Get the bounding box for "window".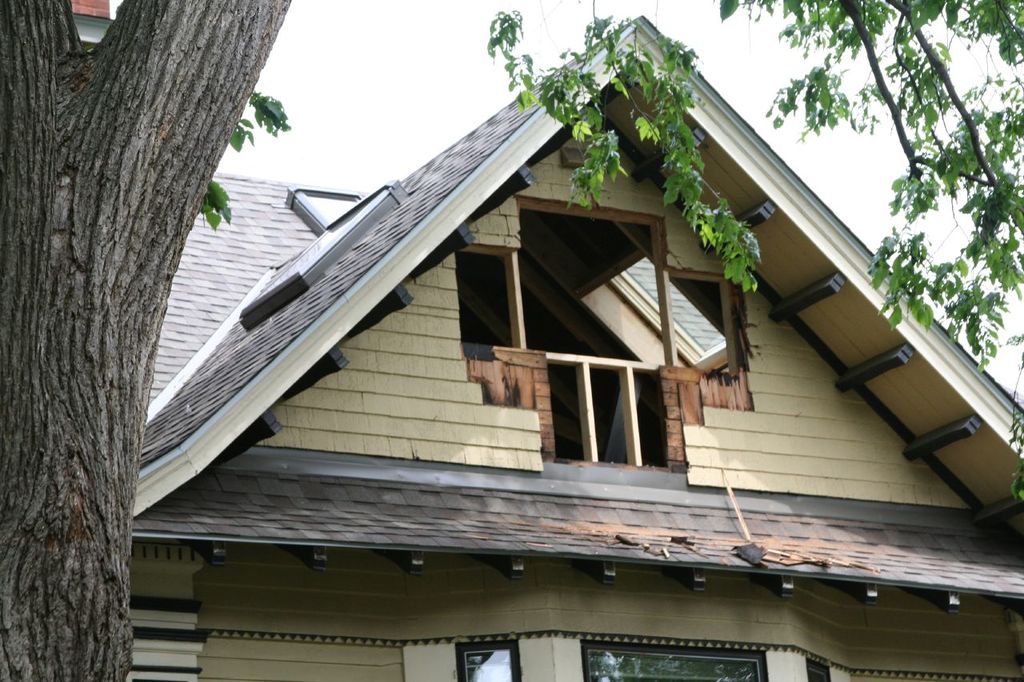
462, 195, 732, 463.
